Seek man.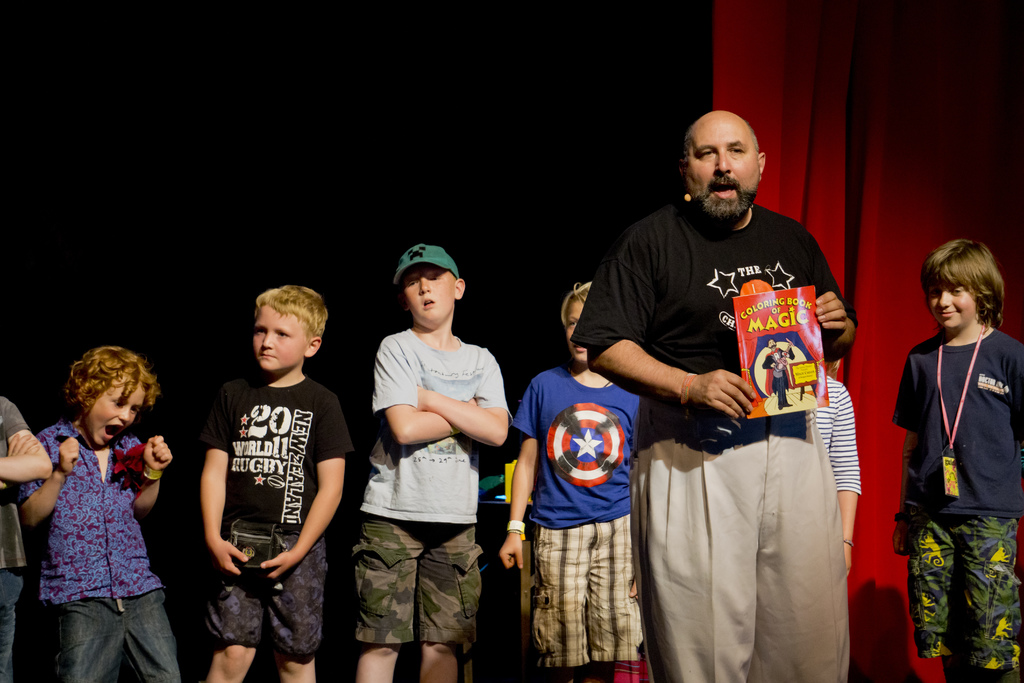
[left=593, top=94, right=877, bottom=668].
